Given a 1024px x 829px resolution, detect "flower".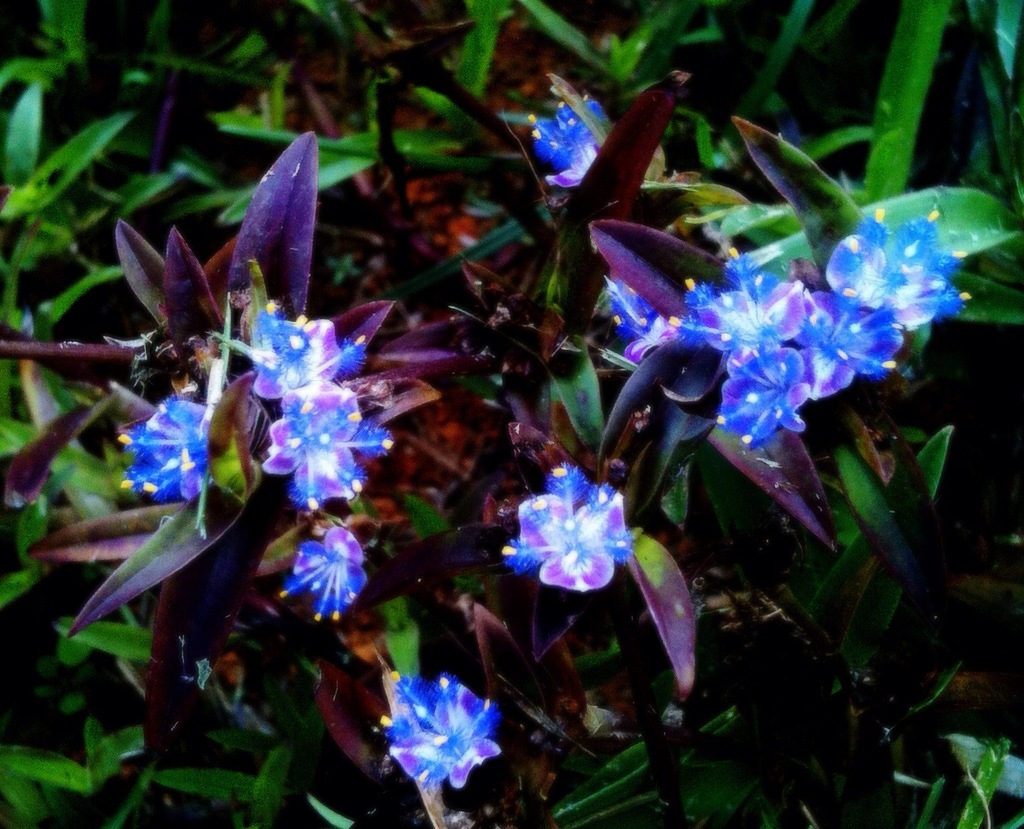
(left=529, top=97, right=609, bottom=189).
